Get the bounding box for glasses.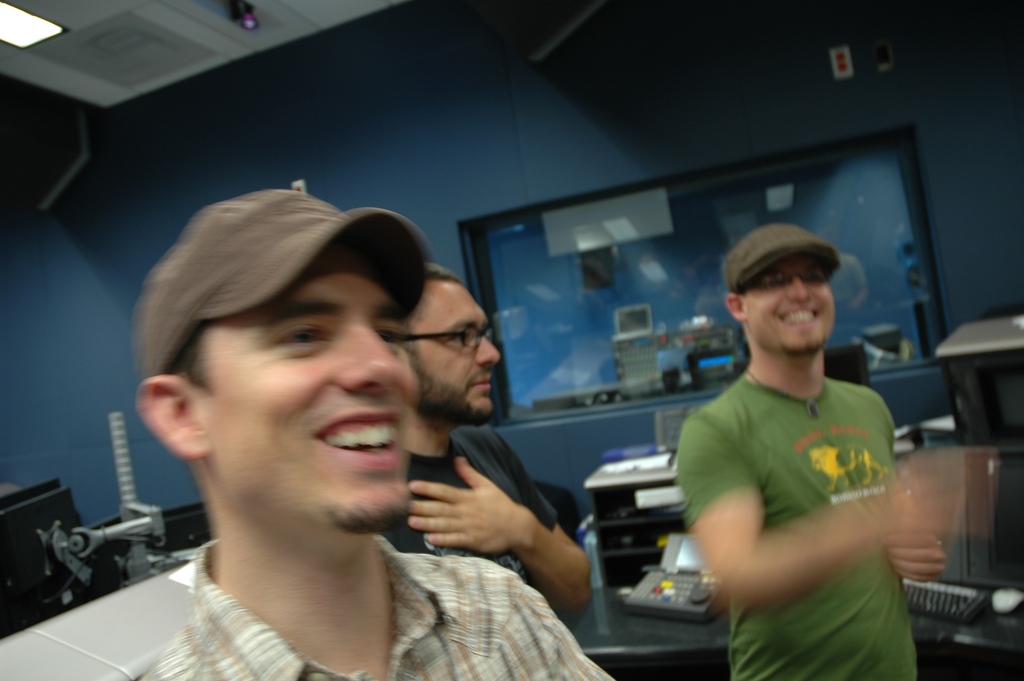
[left=396, top=322, right=499, bottom=352].
